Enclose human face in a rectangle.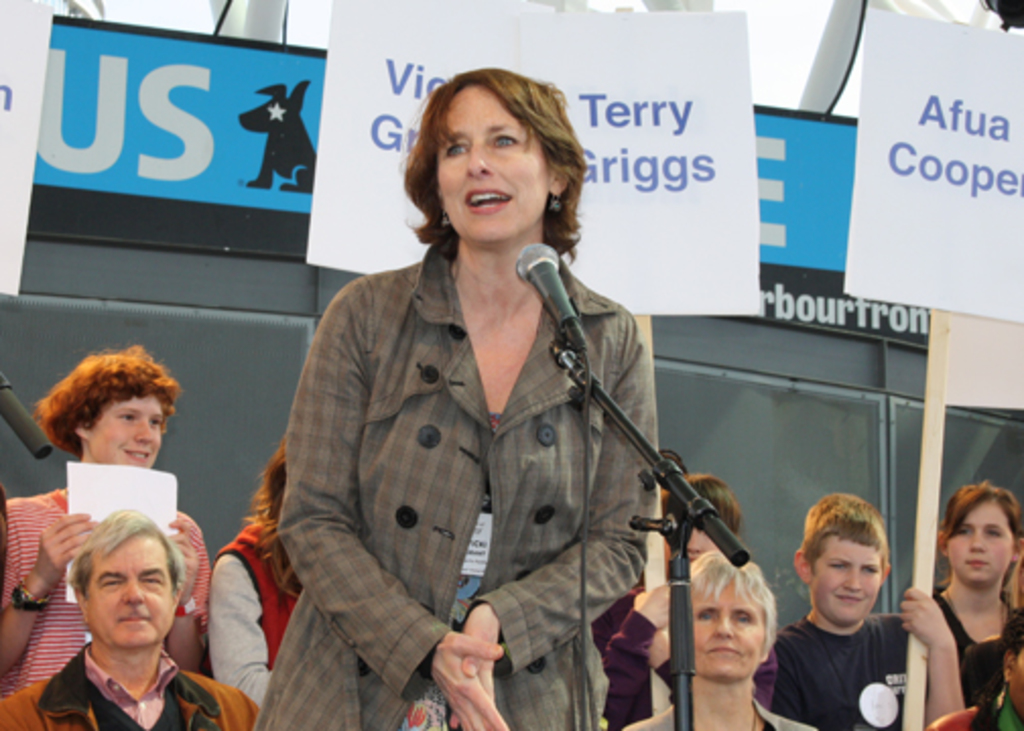
{"left": 87, "top": 538, "right": 181, "bottom": 652}.
